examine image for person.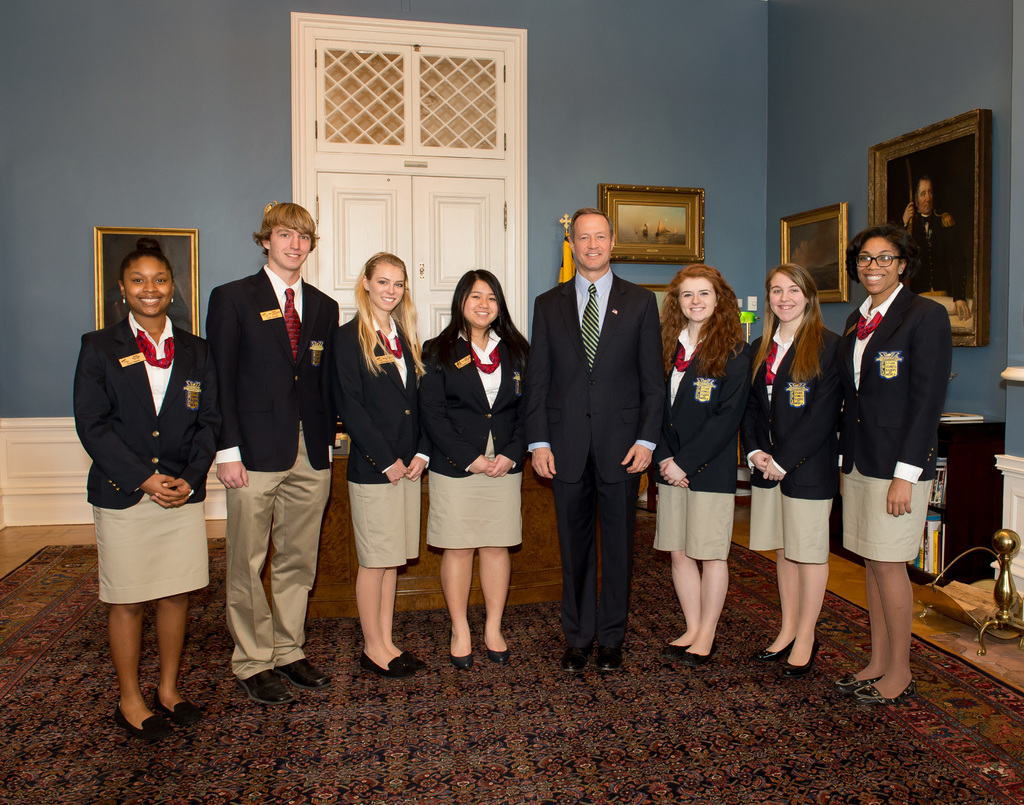
Examination result: 72,236,227,744.
